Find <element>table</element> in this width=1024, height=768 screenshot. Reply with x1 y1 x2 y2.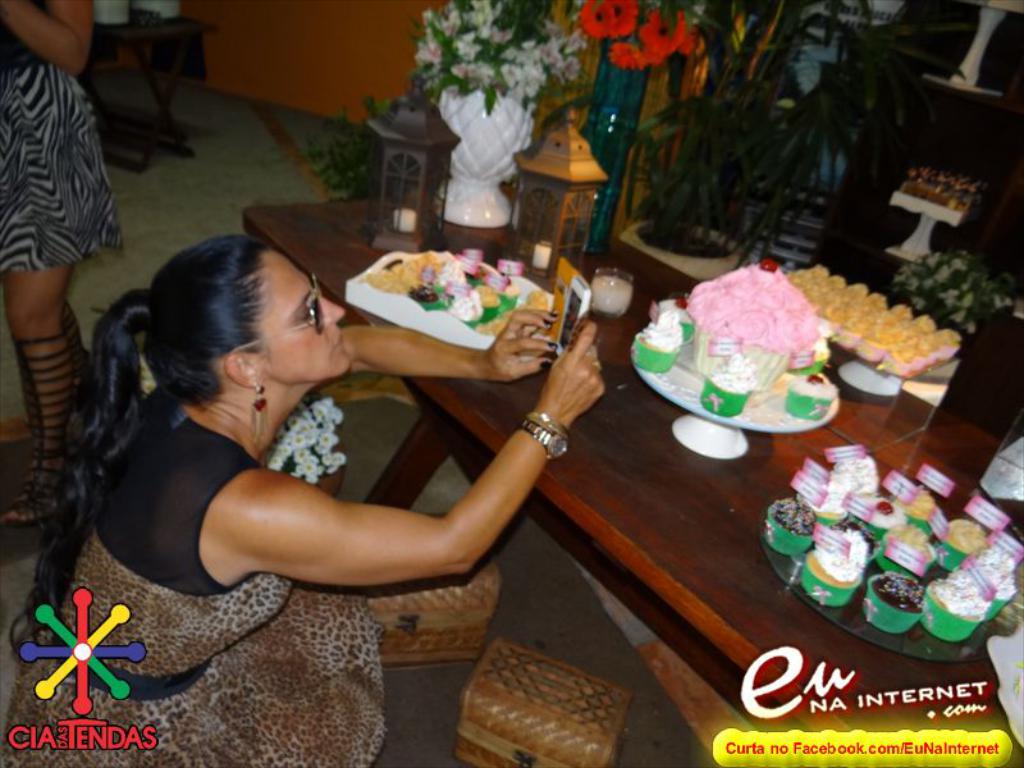
84 6 214 174.
